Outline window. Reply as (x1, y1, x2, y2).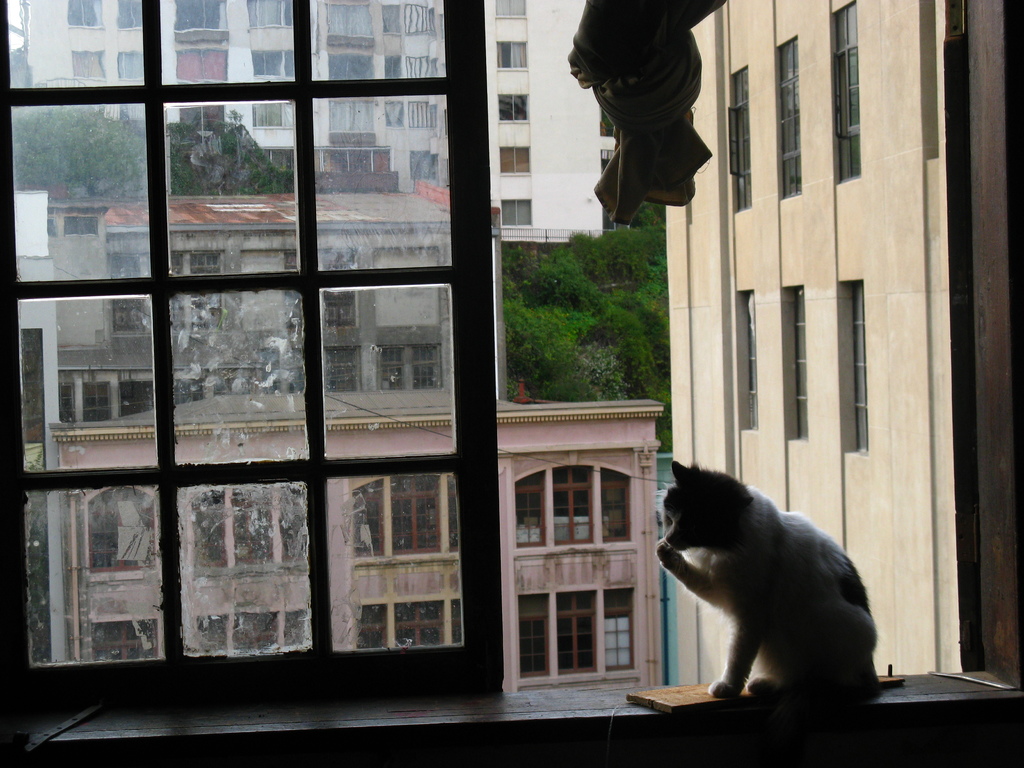
(829, 0, 867, 188).
